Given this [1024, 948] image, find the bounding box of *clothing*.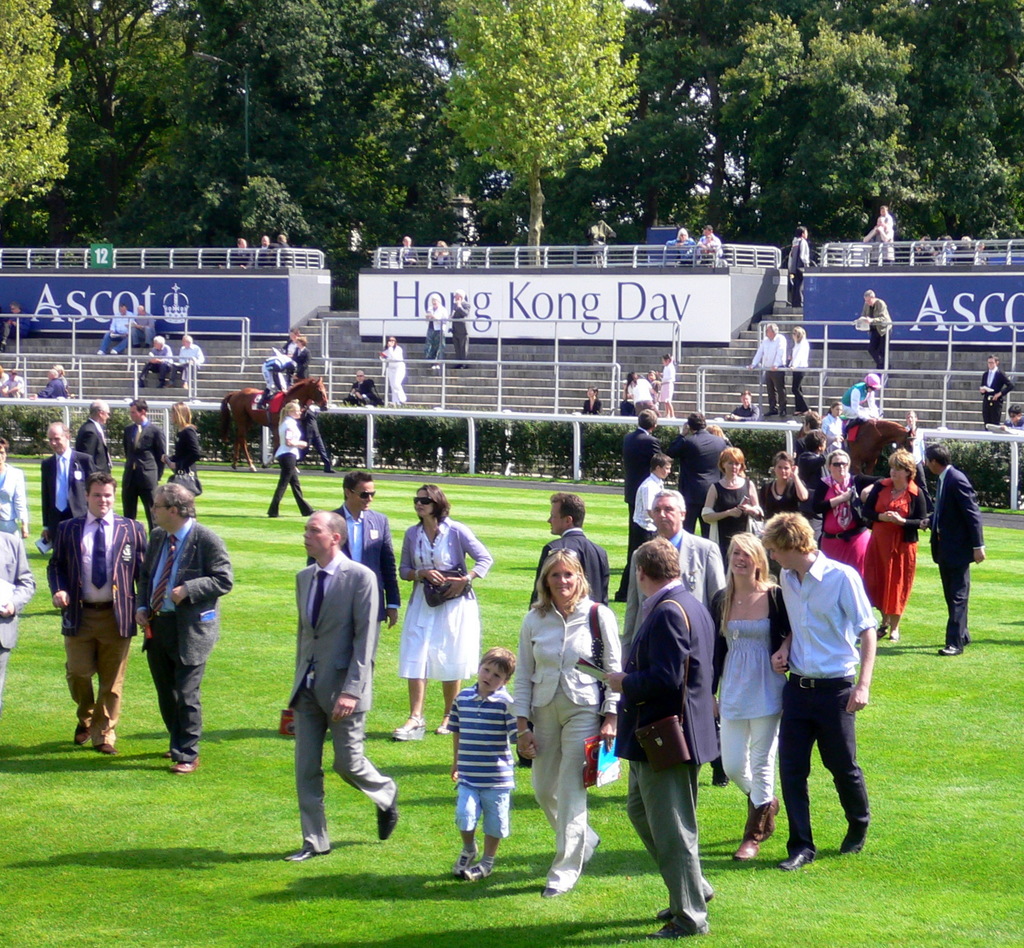
Rect(786, 336, 807, 413).
